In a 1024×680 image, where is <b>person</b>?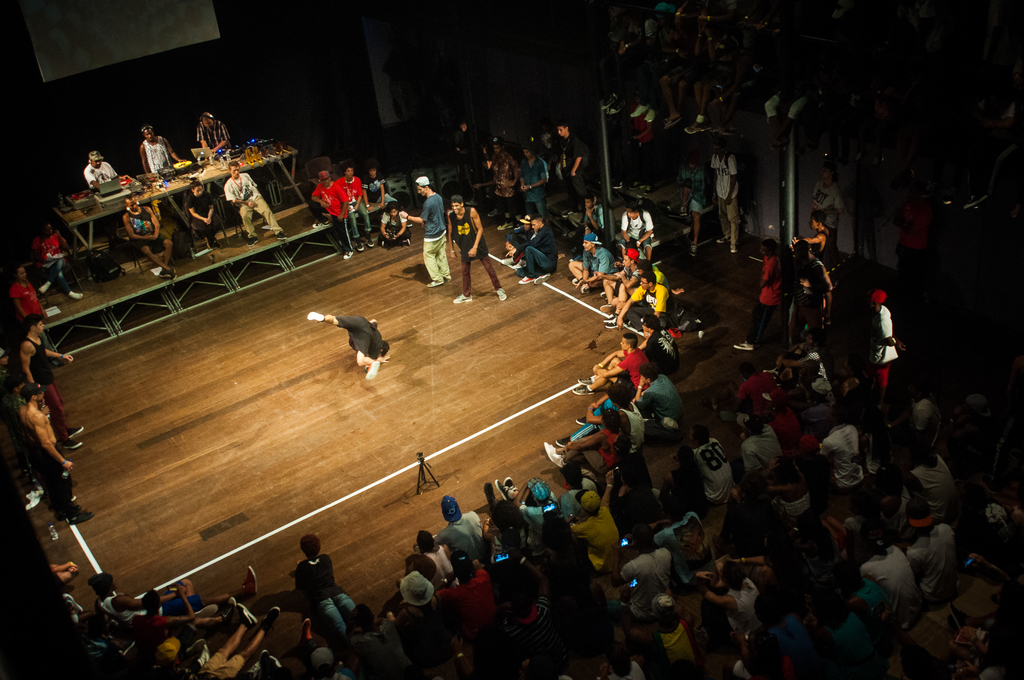
[705,545,780,640].
